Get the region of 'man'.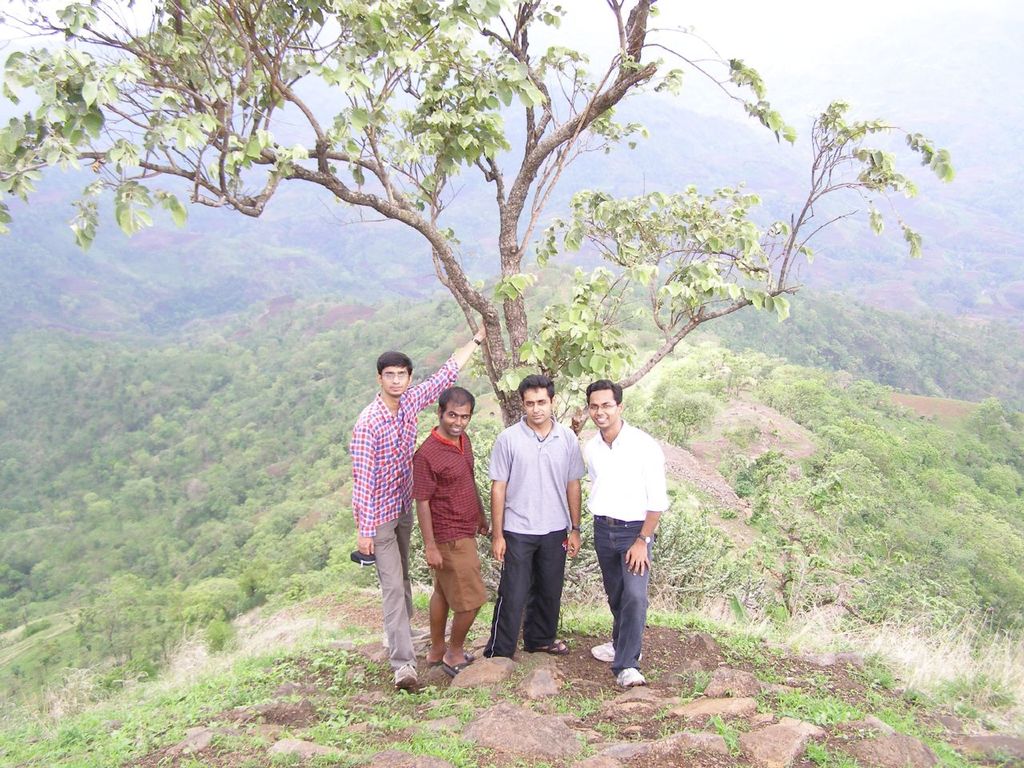
{"x1": 349, "y1": 319, "x2": 493, "y2": 694}.
